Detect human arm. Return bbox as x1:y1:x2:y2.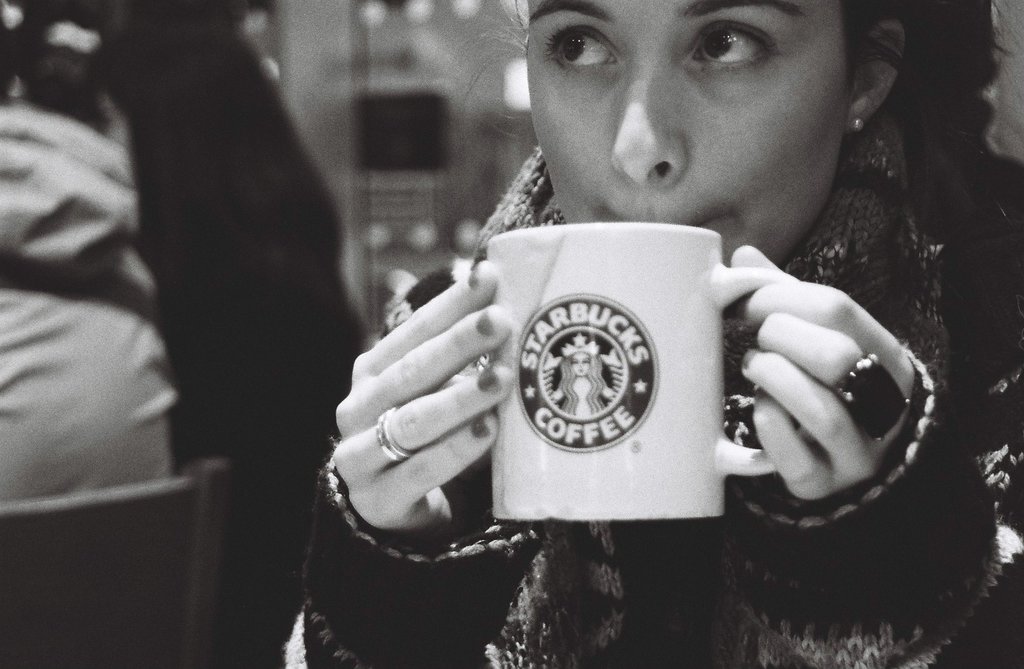
731:241:1008:668.
